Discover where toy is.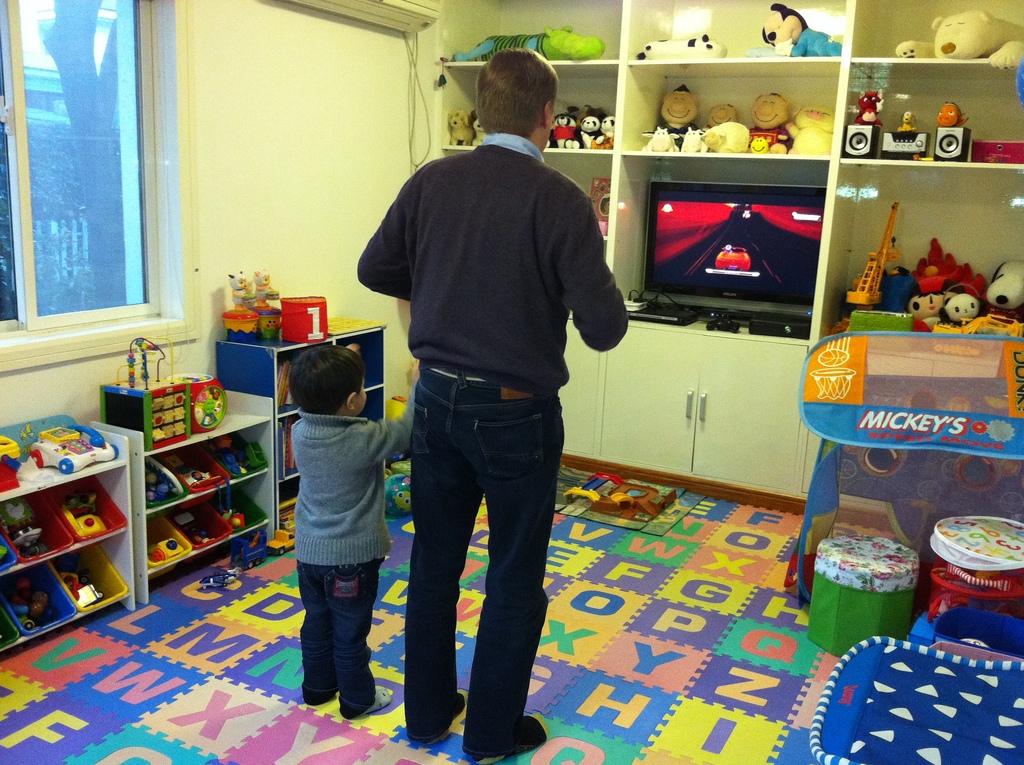
Discovered at locate(932, 99, 968, 130).
